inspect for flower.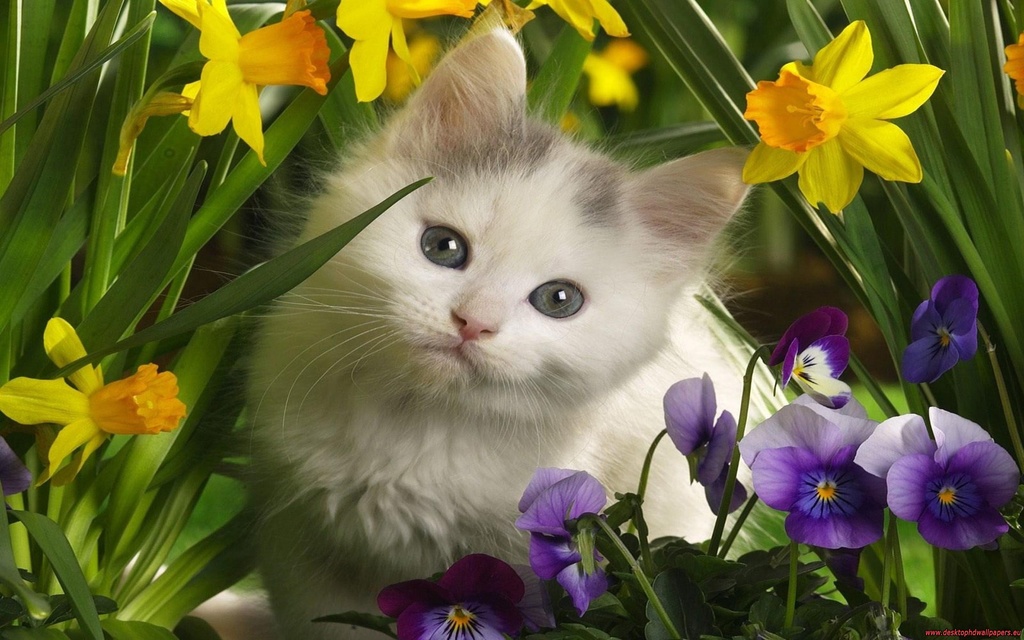
Inspection: select_region(513, 0, 636, 48).
